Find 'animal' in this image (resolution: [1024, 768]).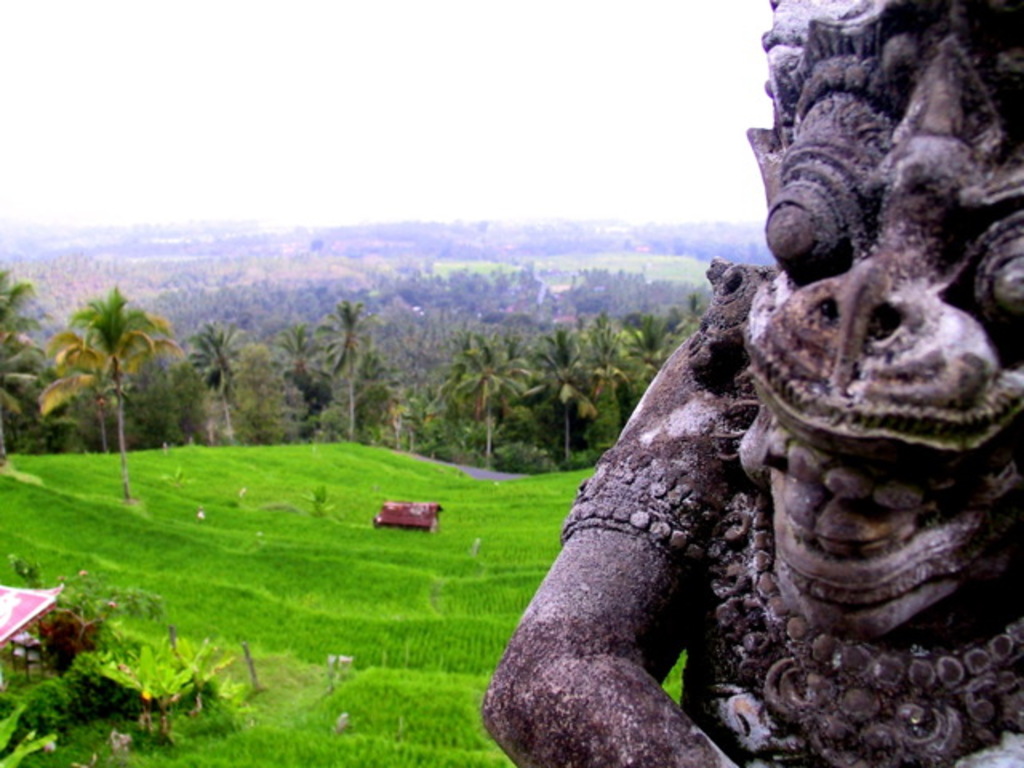
pyautogui.locateOnScreen(486, 2, 1022, 766).
